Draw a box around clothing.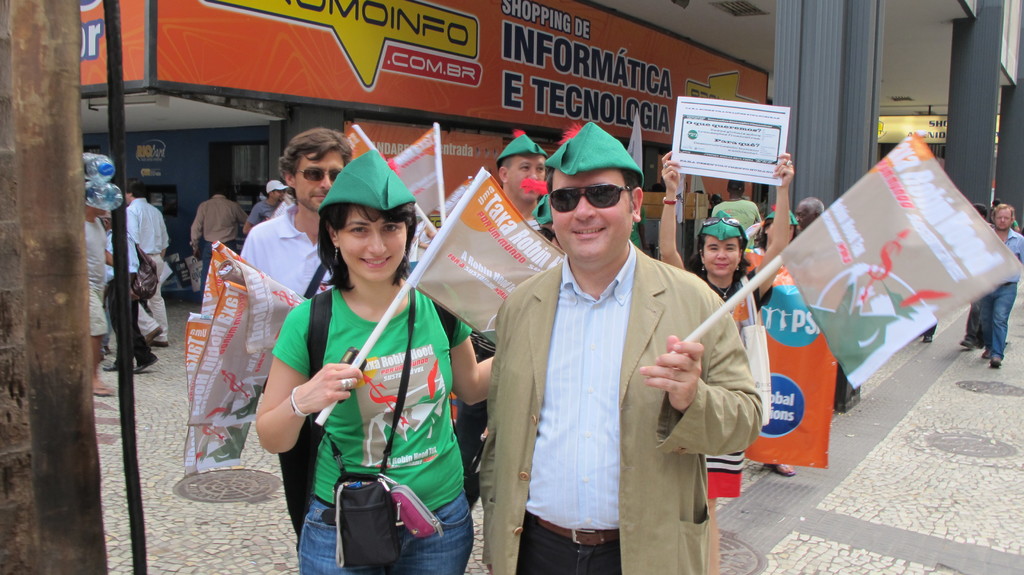
(left=188, top=196, right=246, bottom=247).
